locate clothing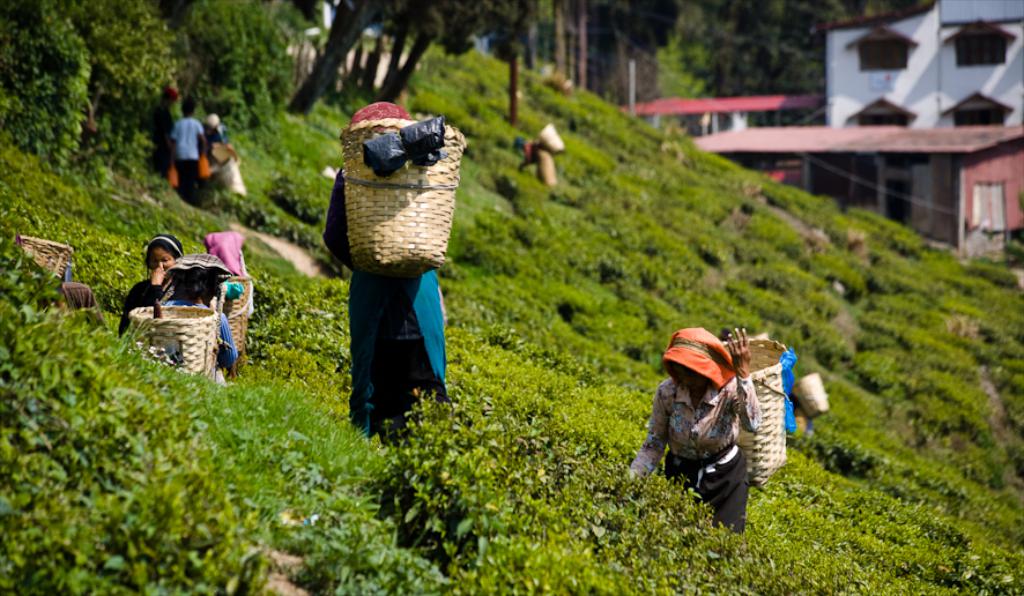
520/134/565/182
